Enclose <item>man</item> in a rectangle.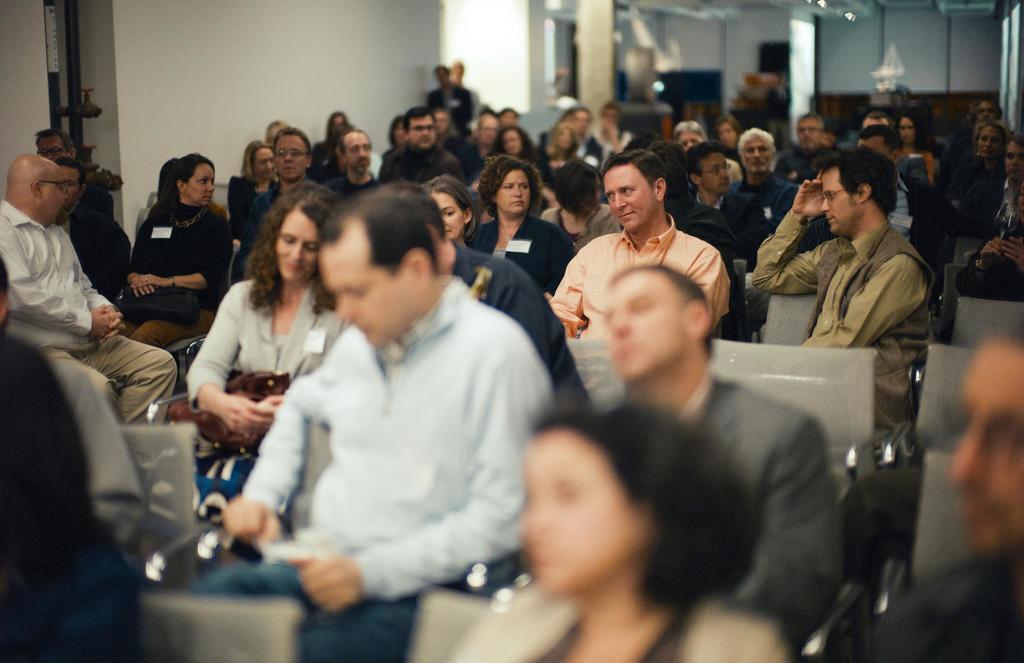
bbox(0, 153, 177, 430).
